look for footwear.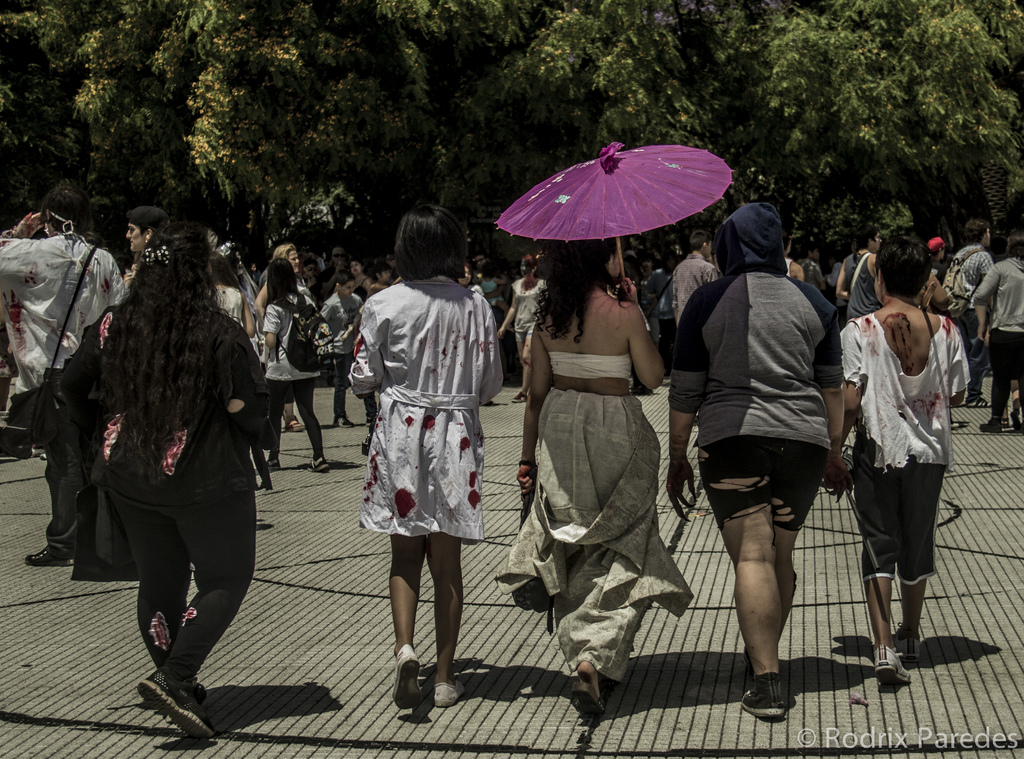
Found: <region>433, 683, 471, 707</region>.
